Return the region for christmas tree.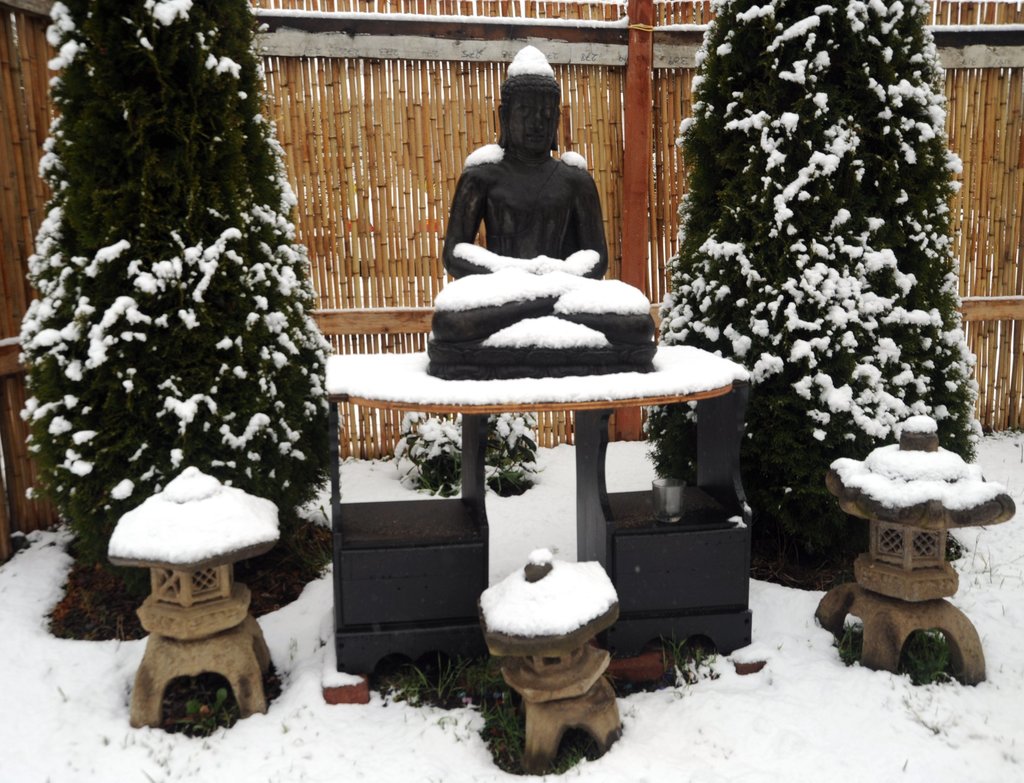
(26, 0, 340, 599).
